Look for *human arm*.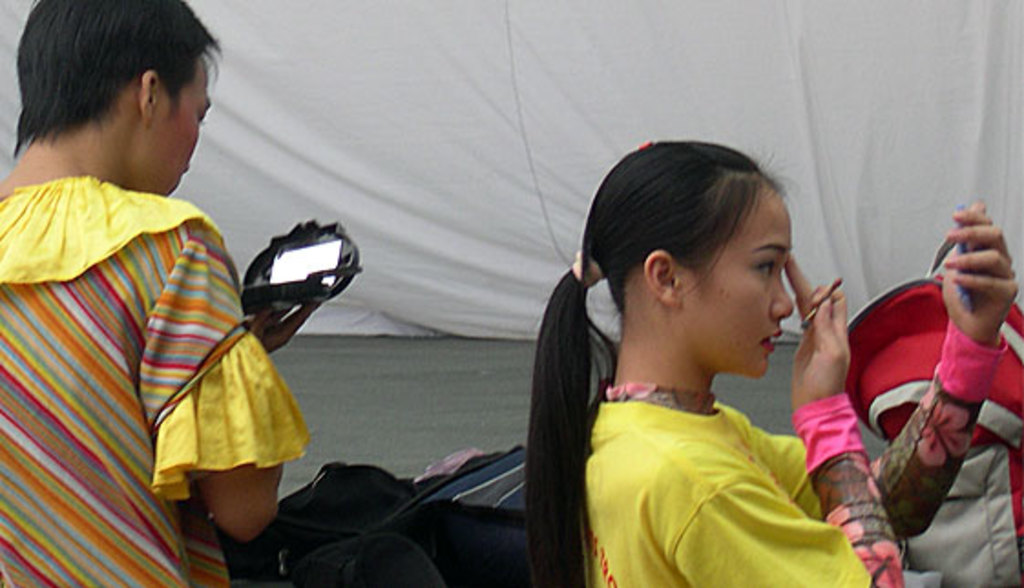
Found: {"left": 686, "top": 261, "right": 904, "bottom": 586}.
